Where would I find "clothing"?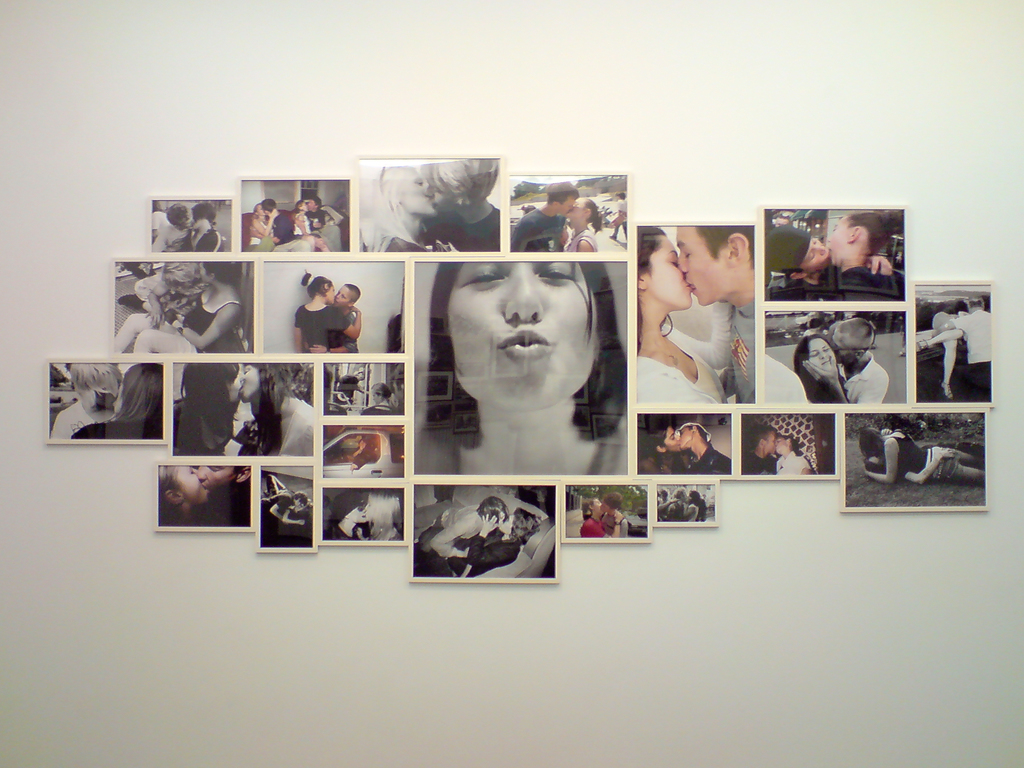
At pyautogui.locateOnScreen(408, 526, 522, 578).
